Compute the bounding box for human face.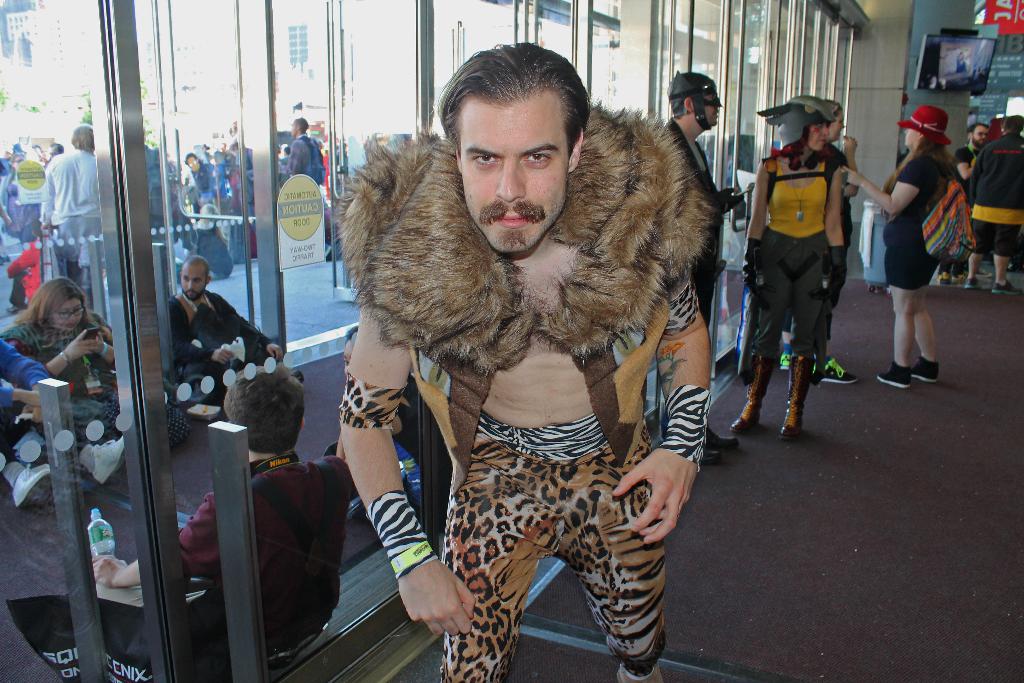
[188,158,202,175].
